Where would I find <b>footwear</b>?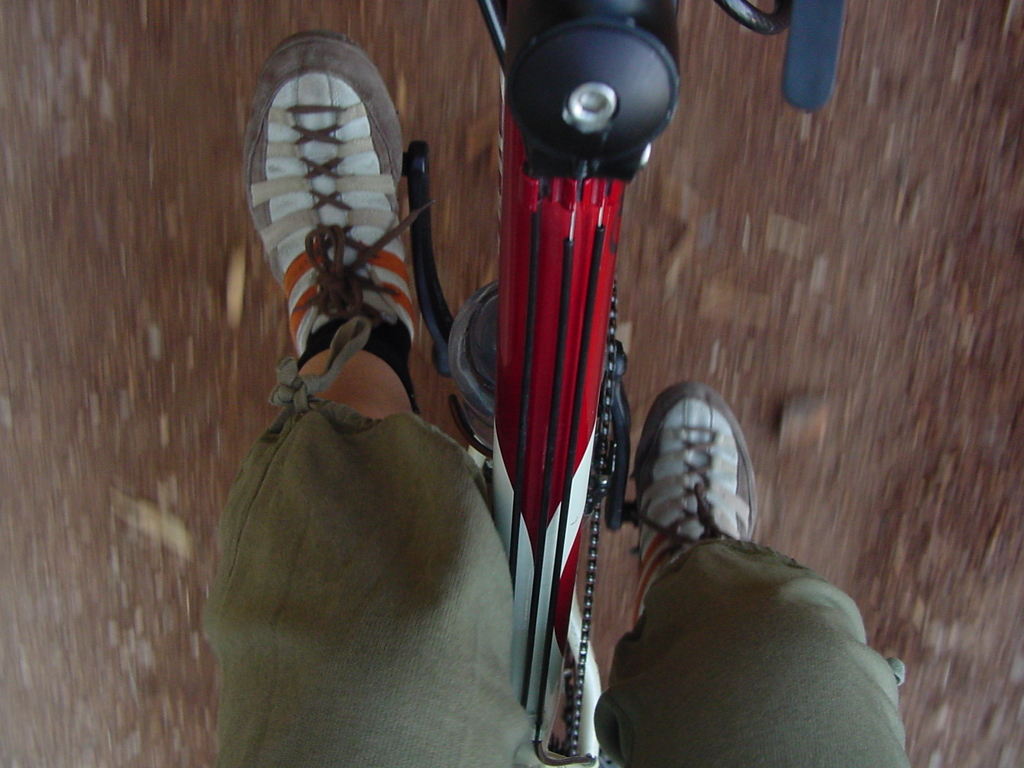
At detection(230, 35, 449, 456).
